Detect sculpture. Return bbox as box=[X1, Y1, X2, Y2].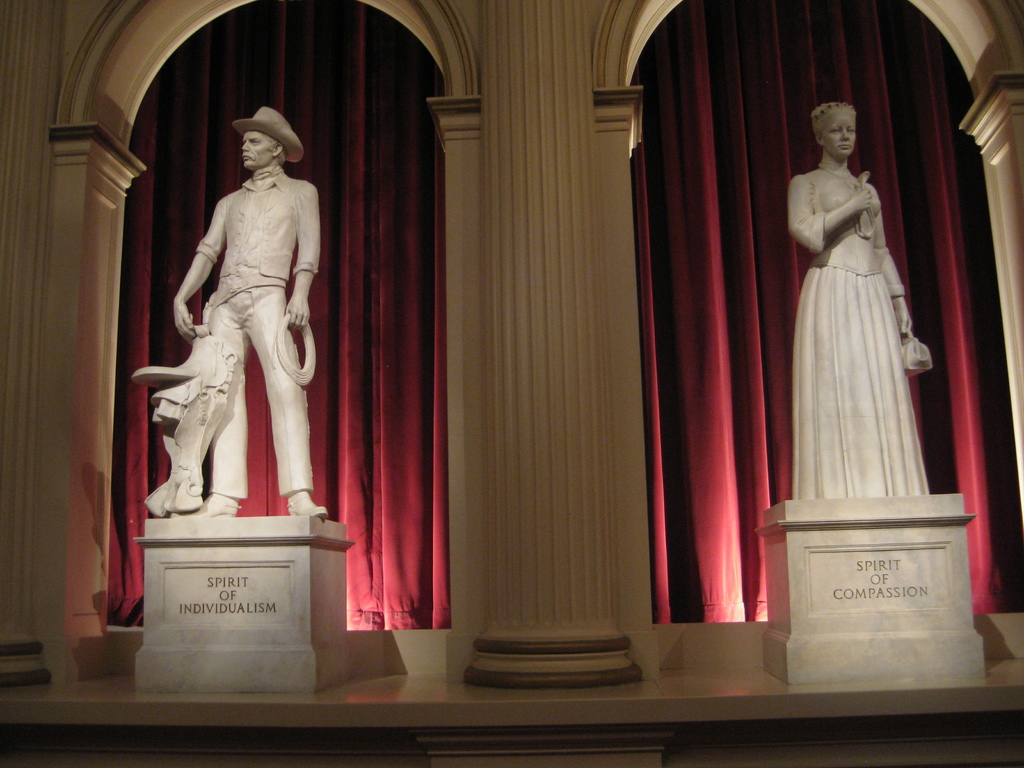
box=[128, 102, 332, 519].
